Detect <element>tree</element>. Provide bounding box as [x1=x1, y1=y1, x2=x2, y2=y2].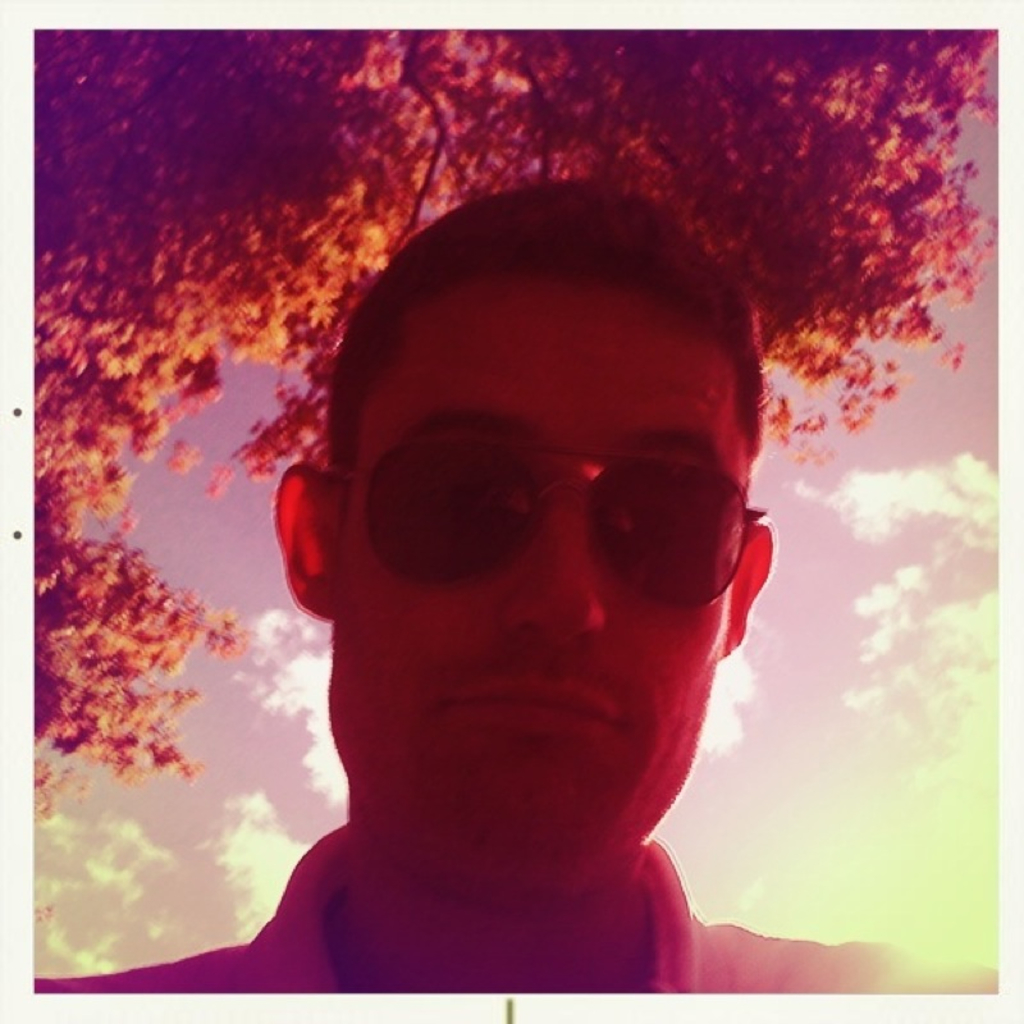
[x1=35, y1=29, x2=997, y2=831].
